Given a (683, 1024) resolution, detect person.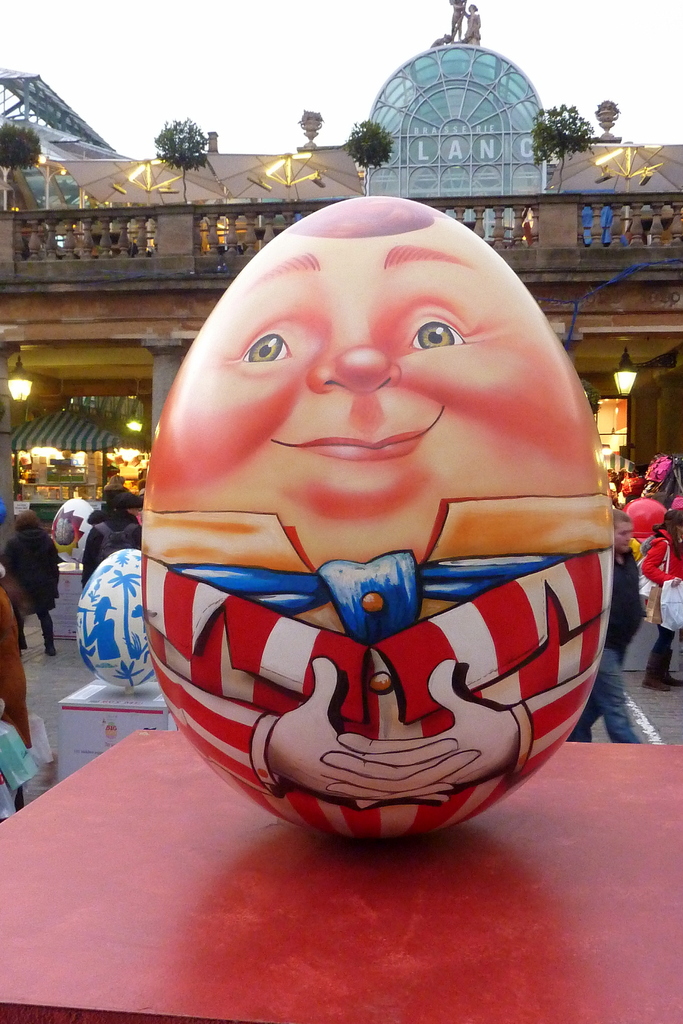
(left=148, top=195, right=619, bottom=844).
